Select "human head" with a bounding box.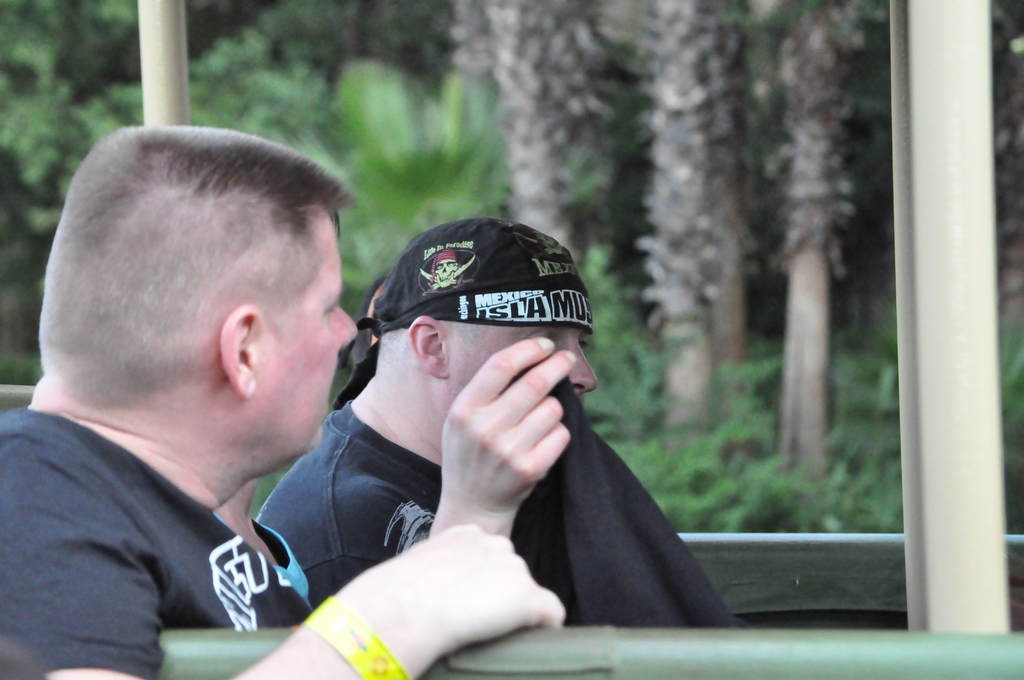
locate(35, 122, 360, 473).
